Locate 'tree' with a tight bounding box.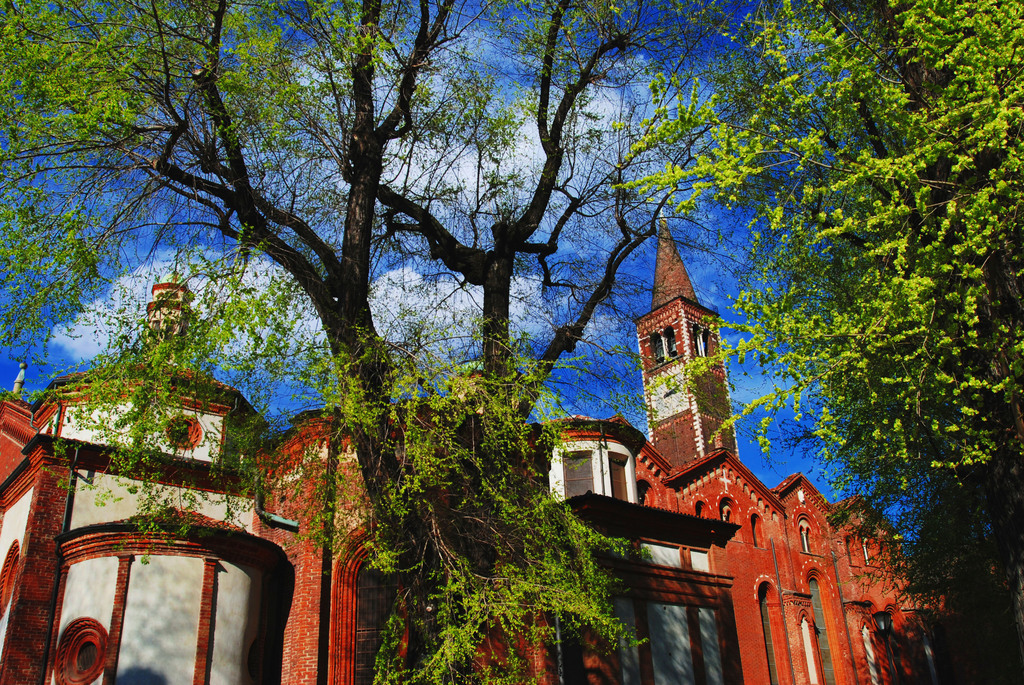
[left=1, top=0, right=804, bottom=682].
